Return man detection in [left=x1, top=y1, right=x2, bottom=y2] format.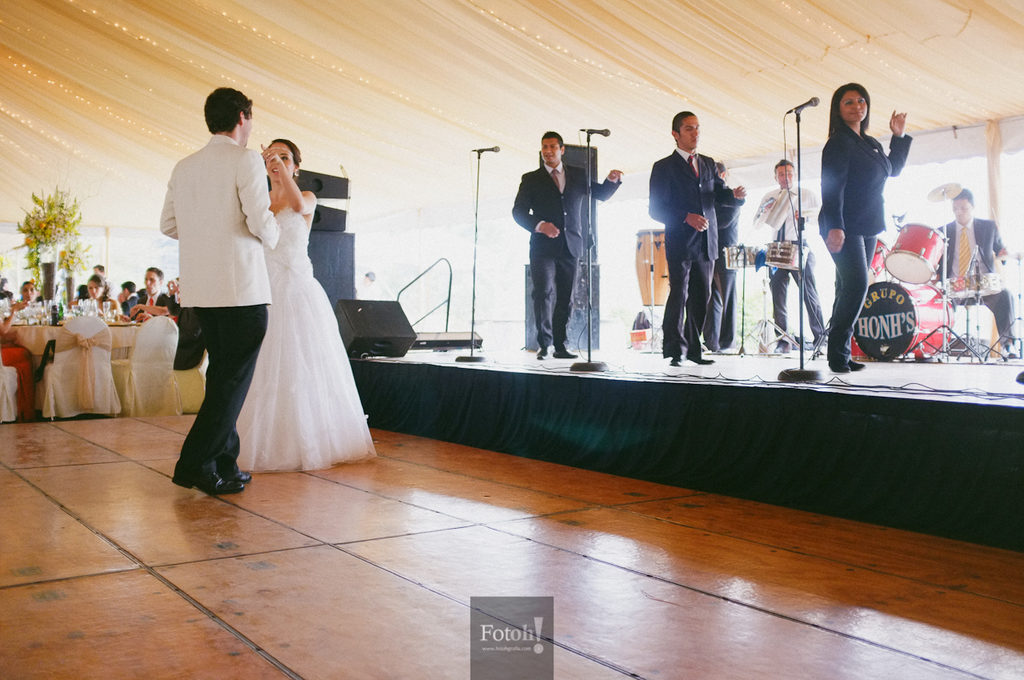
[left=646, top=108, right=747, bottom=368].
